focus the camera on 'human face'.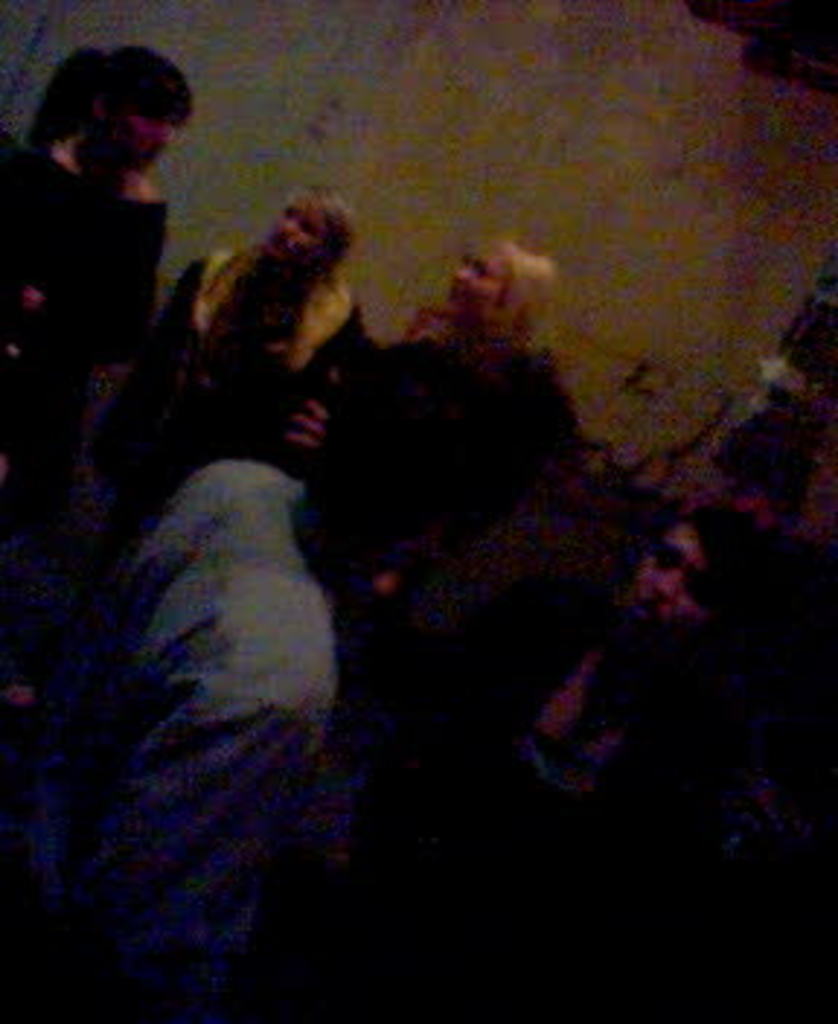
Focus region: (left=262, top=192, right=338, bottom=259).
